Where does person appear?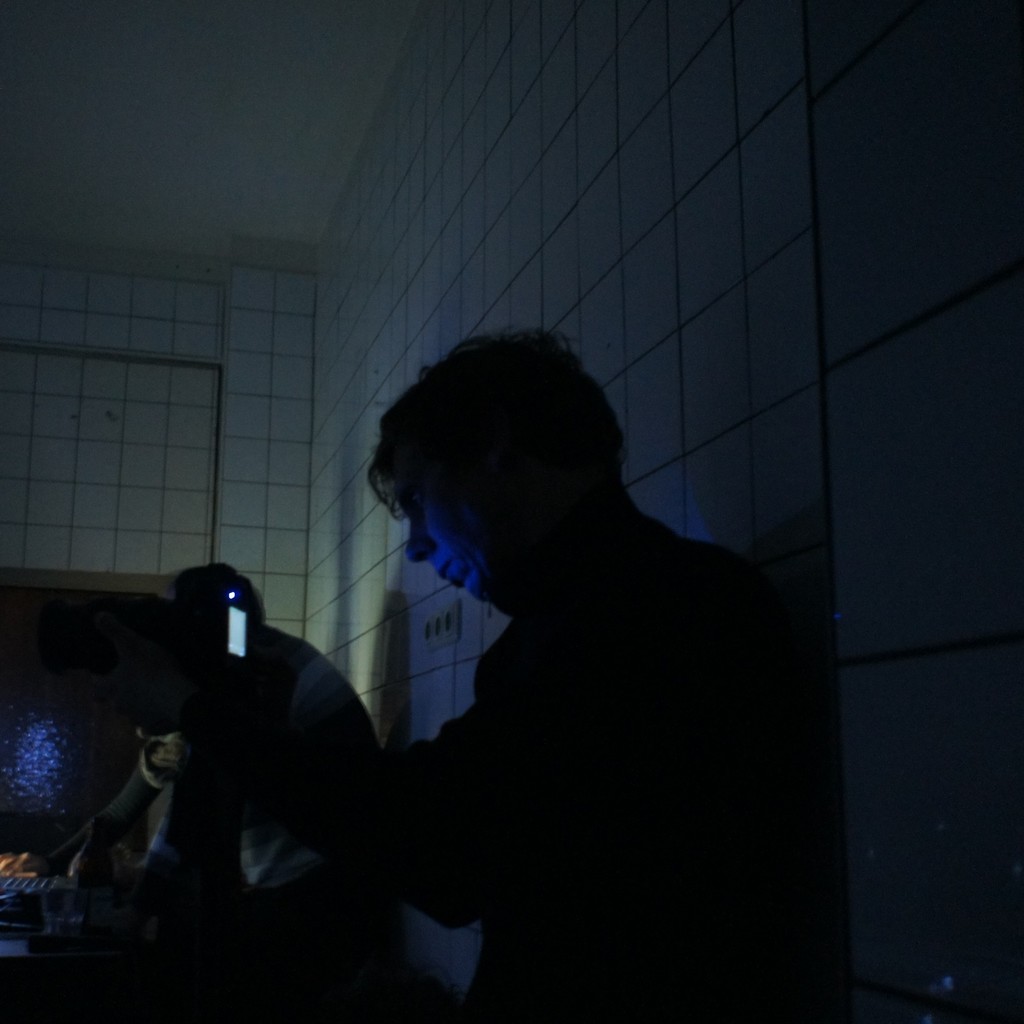
Appears at 195, 319, 826, 1023.
